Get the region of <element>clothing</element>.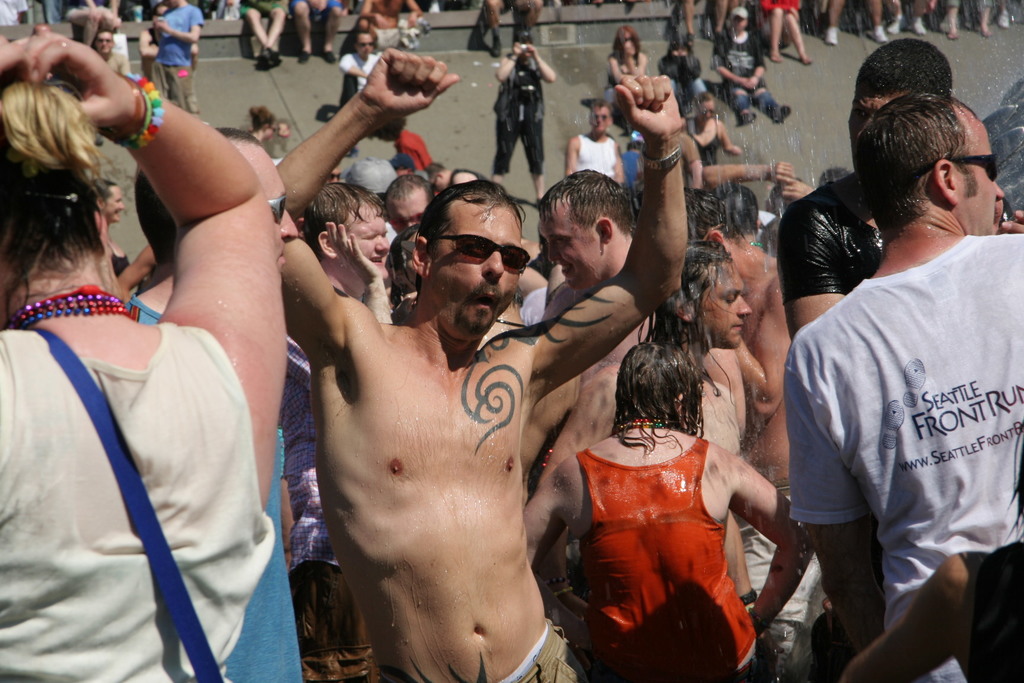
[576, 407, 759, 651].
